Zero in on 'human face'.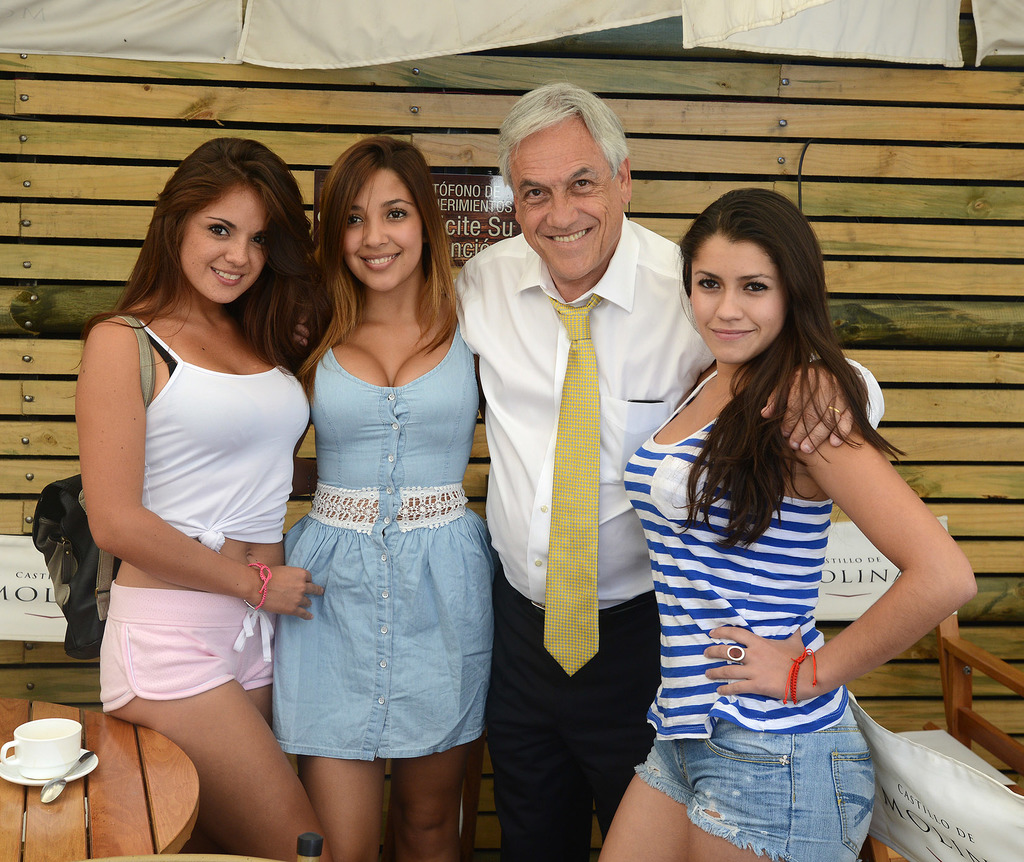
Zeroed in: x1=342 y1=172 x2=422 y2=288.
